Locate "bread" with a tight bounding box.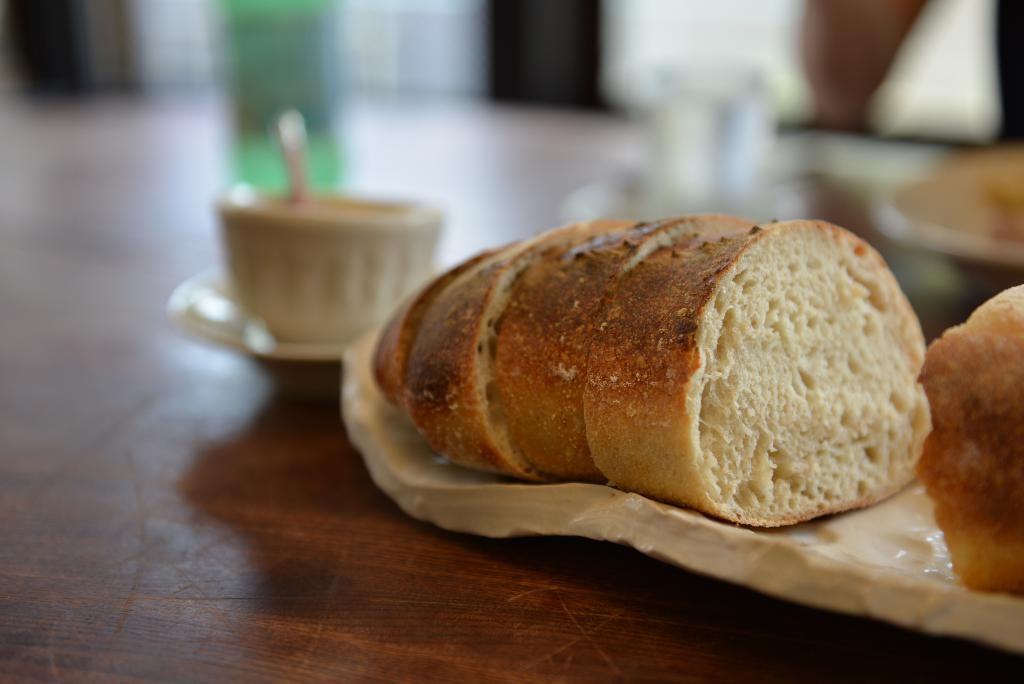
locate(916, 285, 1023, 596).
